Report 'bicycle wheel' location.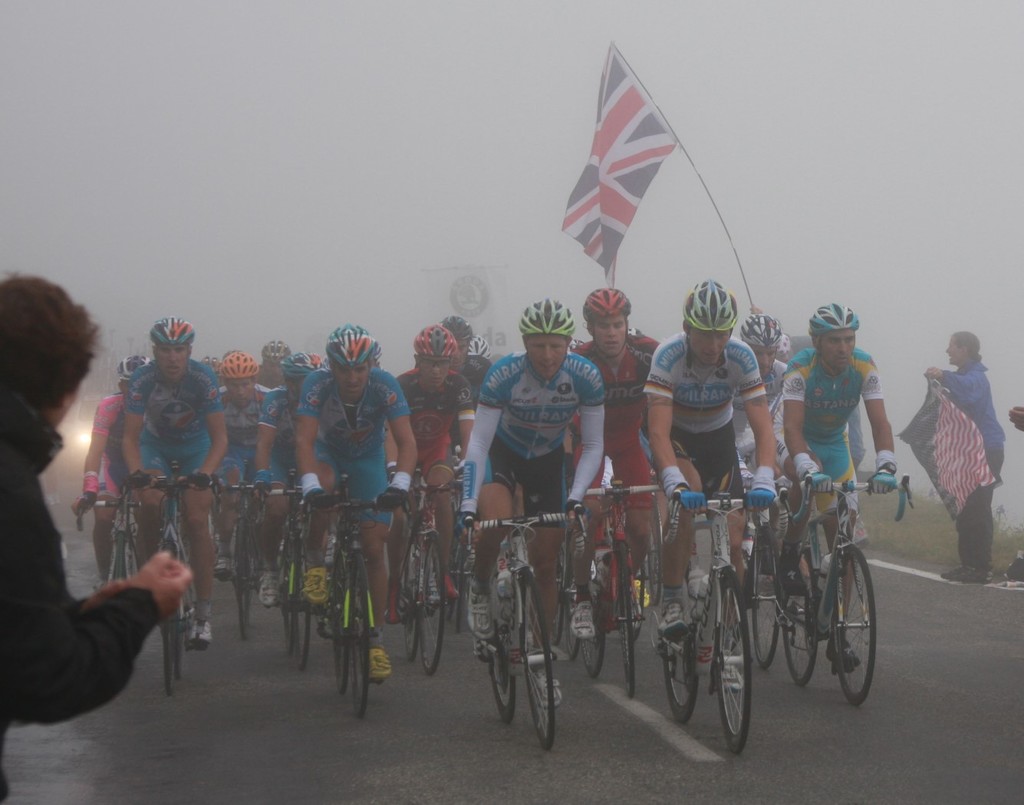
Report: <box>749,554,782,672</box>.
